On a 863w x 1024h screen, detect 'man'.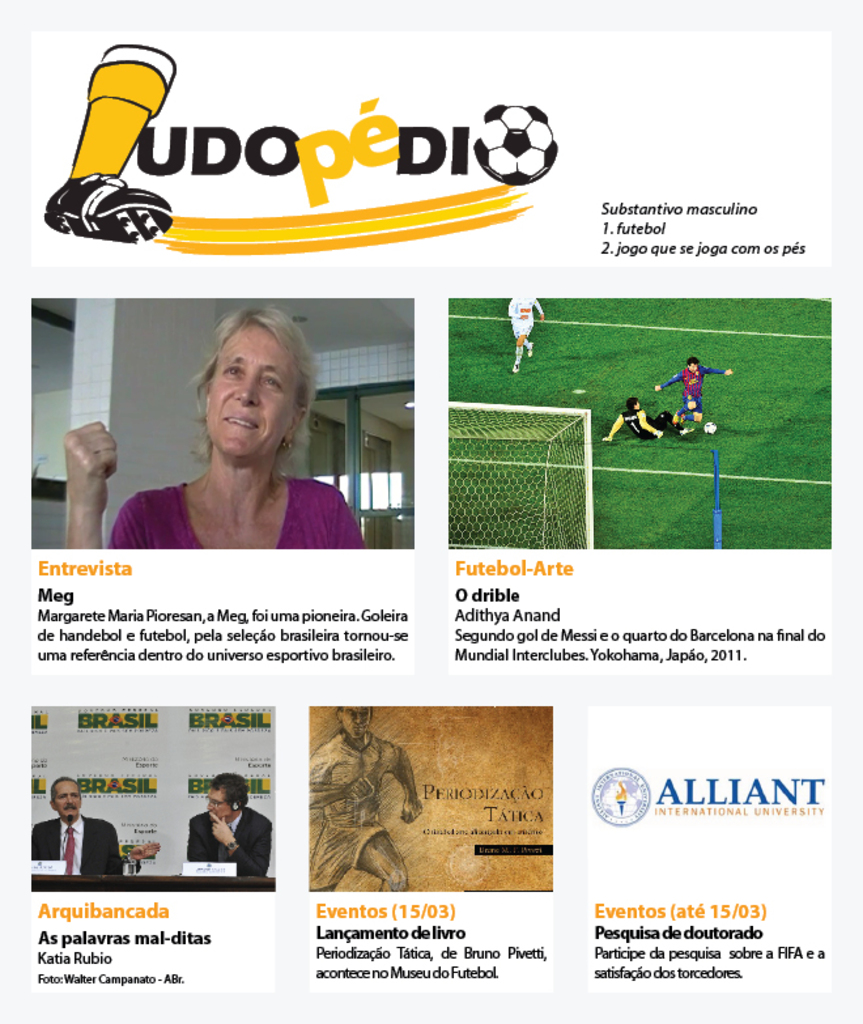
(x1=607, y1=394, x2=693, y2=441).
